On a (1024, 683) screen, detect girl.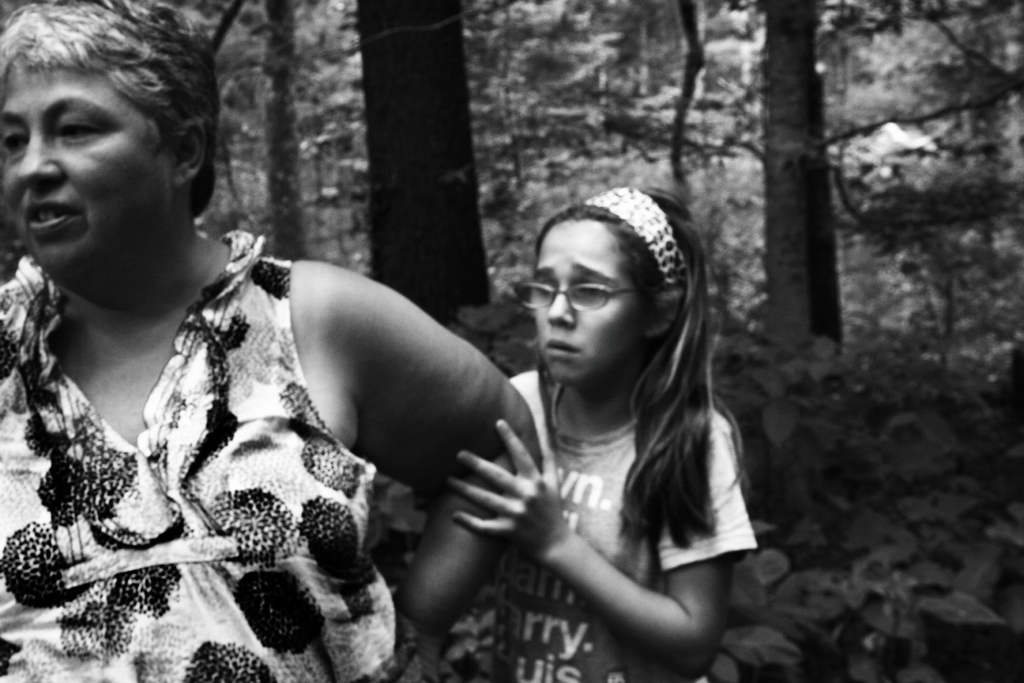
region(442, 185, 758, 682).
